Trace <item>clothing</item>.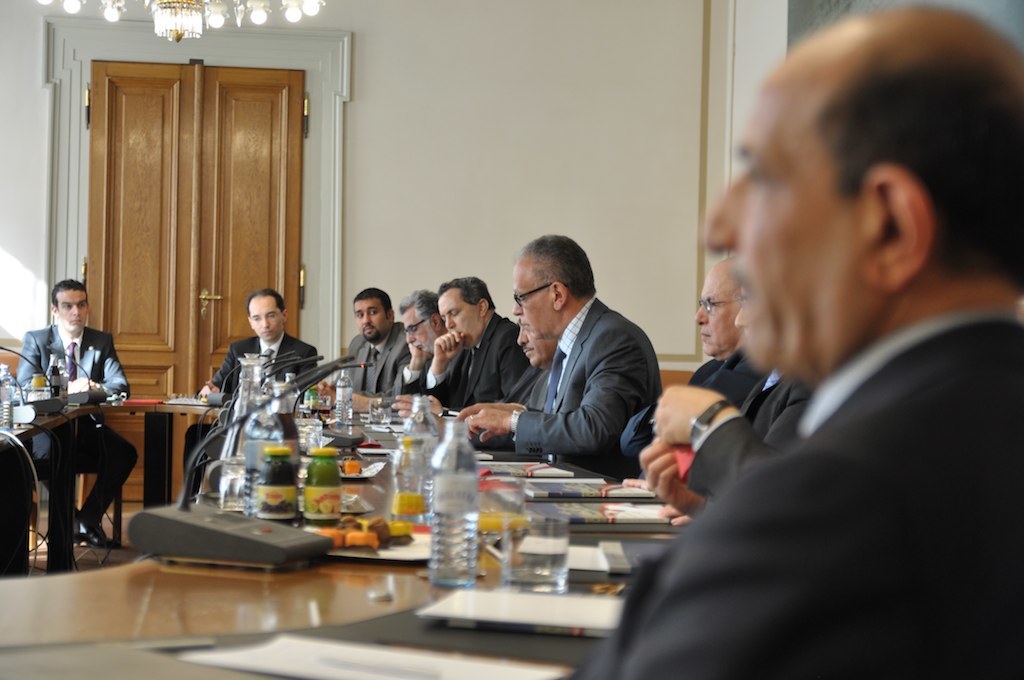
Traced to [left=186, top=327, right=320, bottom=486].
